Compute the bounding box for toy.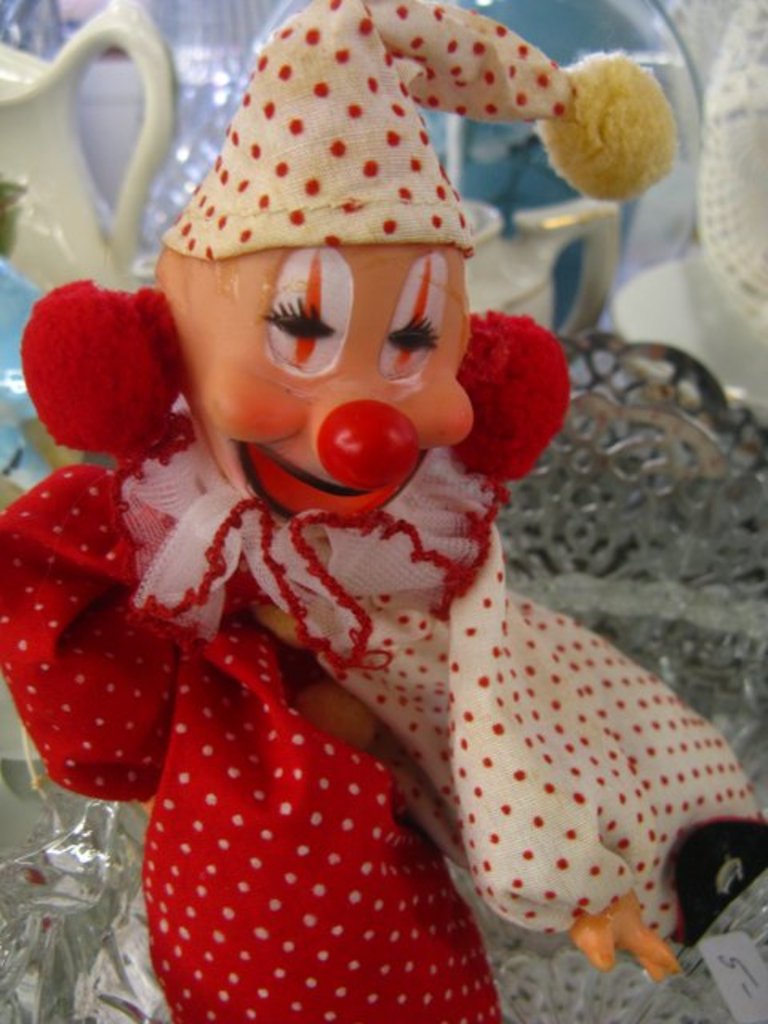
2,74,726,1023.
